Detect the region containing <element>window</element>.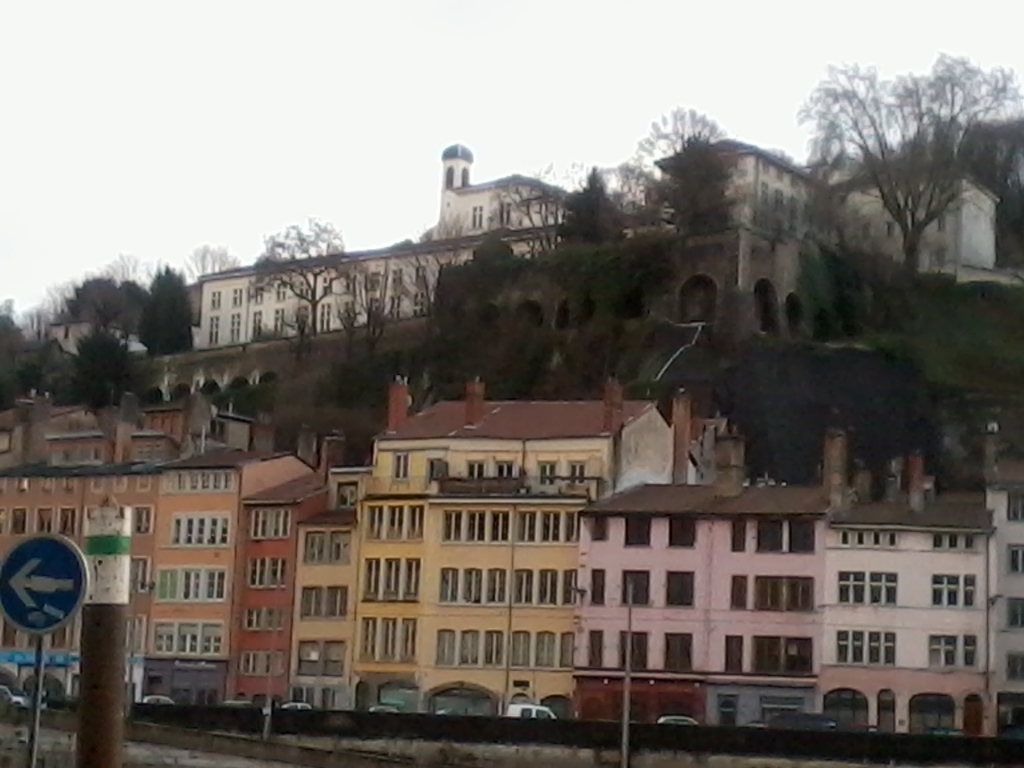
(x1=271, y1=308, x2=285, y2=329).
